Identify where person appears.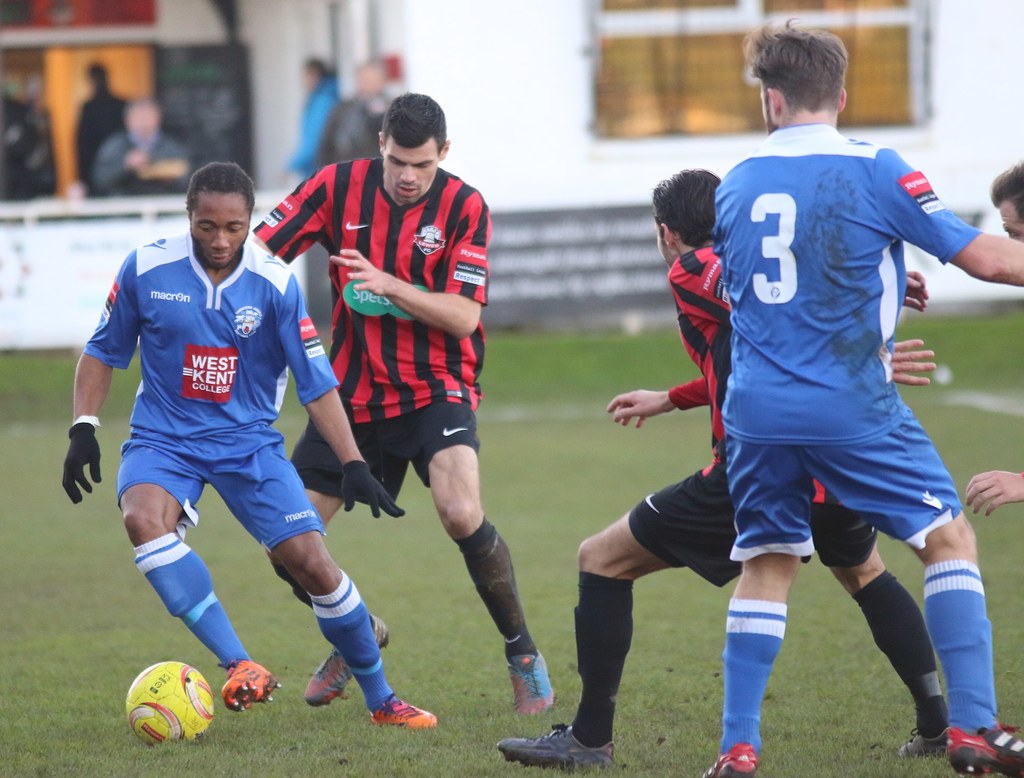
Appears at (x1=54, y1=156, x2=436, y2=725).
